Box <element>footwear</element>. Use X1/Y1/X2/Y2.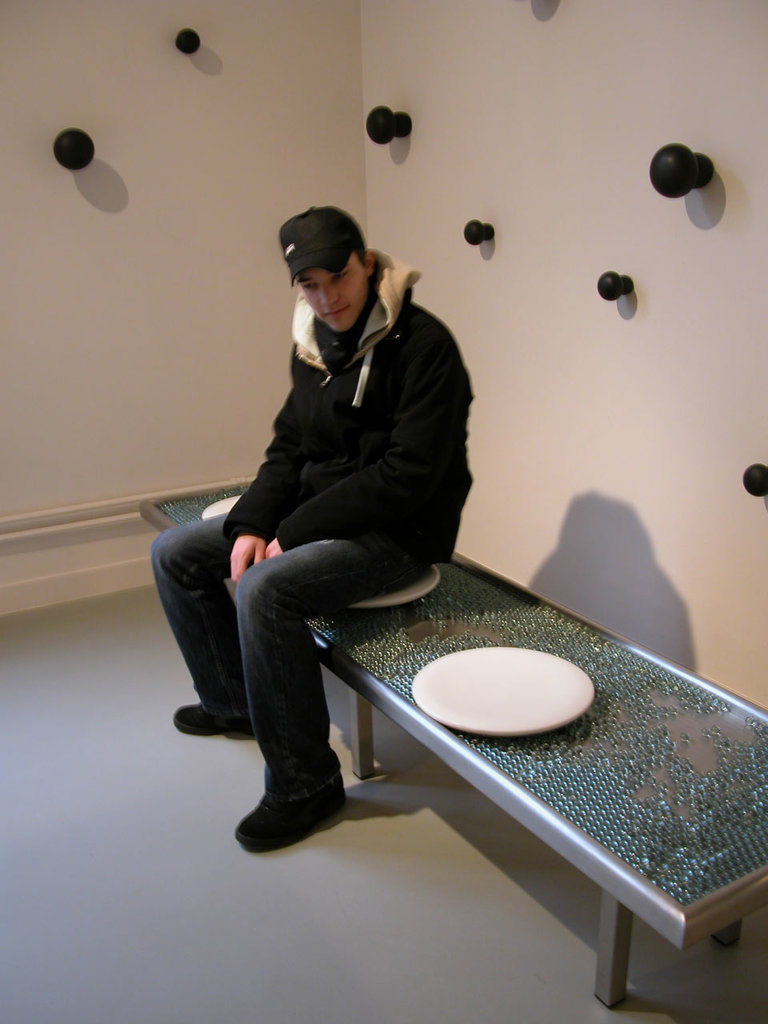
232/782/352/856.
